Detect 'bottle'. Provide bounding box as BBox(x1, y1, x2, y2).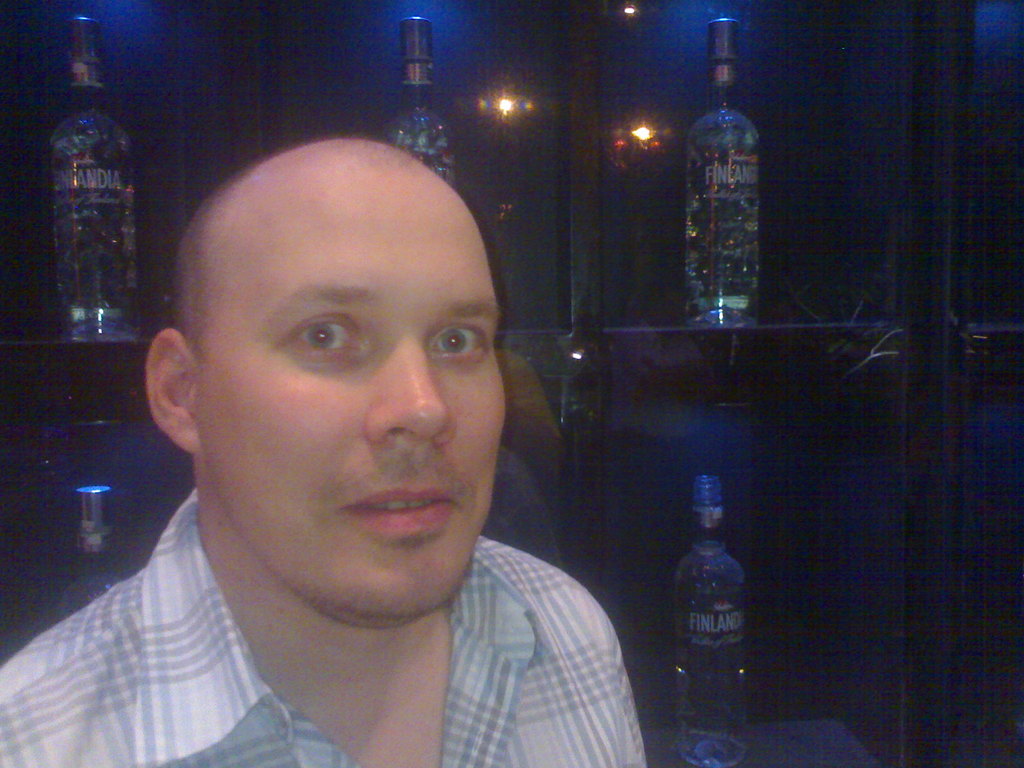
BBox(55, 13, 136, 342).
